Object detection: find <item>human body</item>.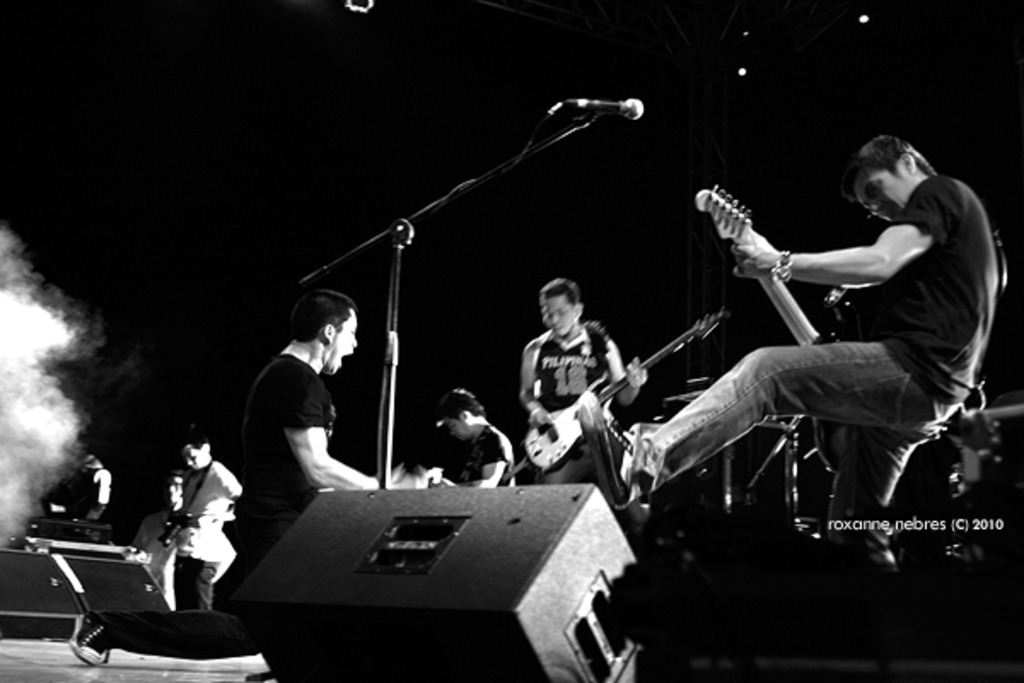
select_region(172, 437, 241, 620).
